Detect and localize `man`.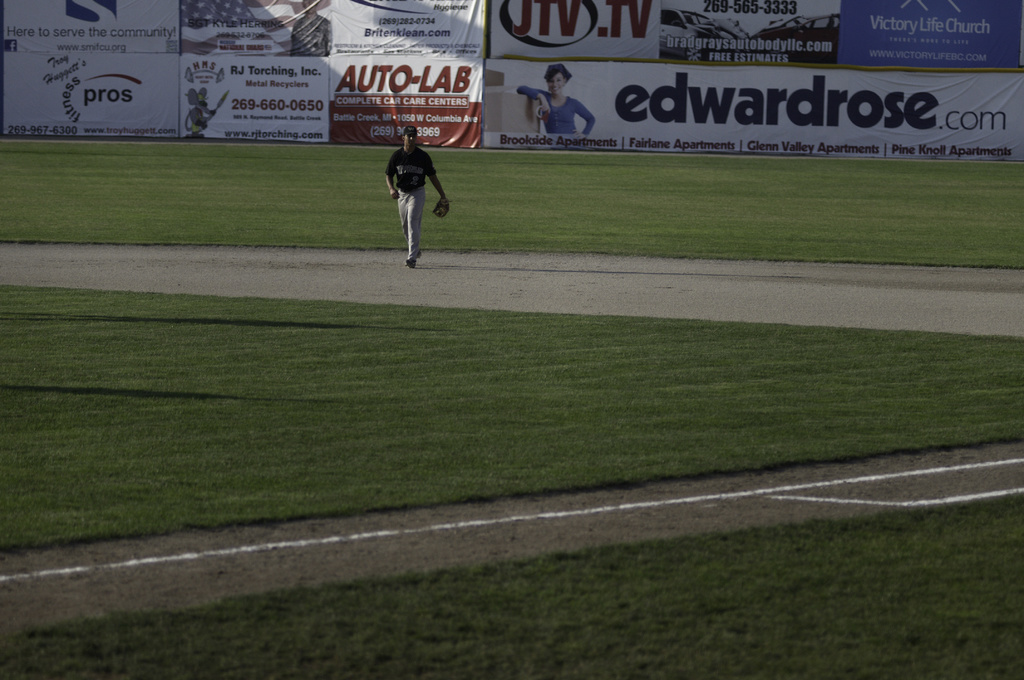
Localized at left=380, top=121, right=447, bottom=269.
